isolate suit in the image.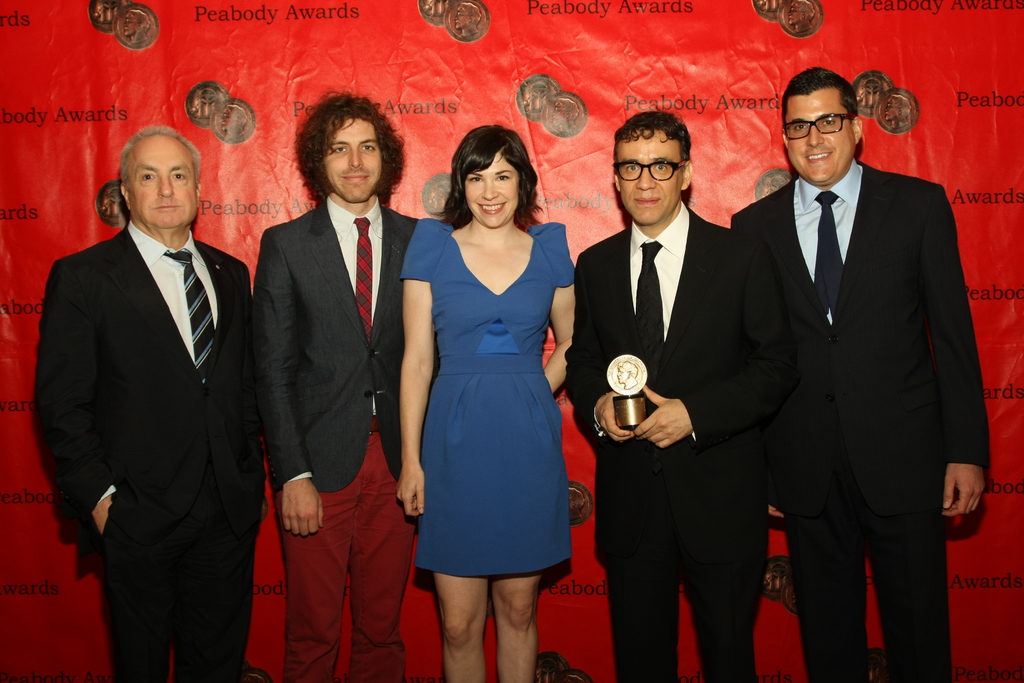
Isolated region: box(562, 200, 797, 682).
